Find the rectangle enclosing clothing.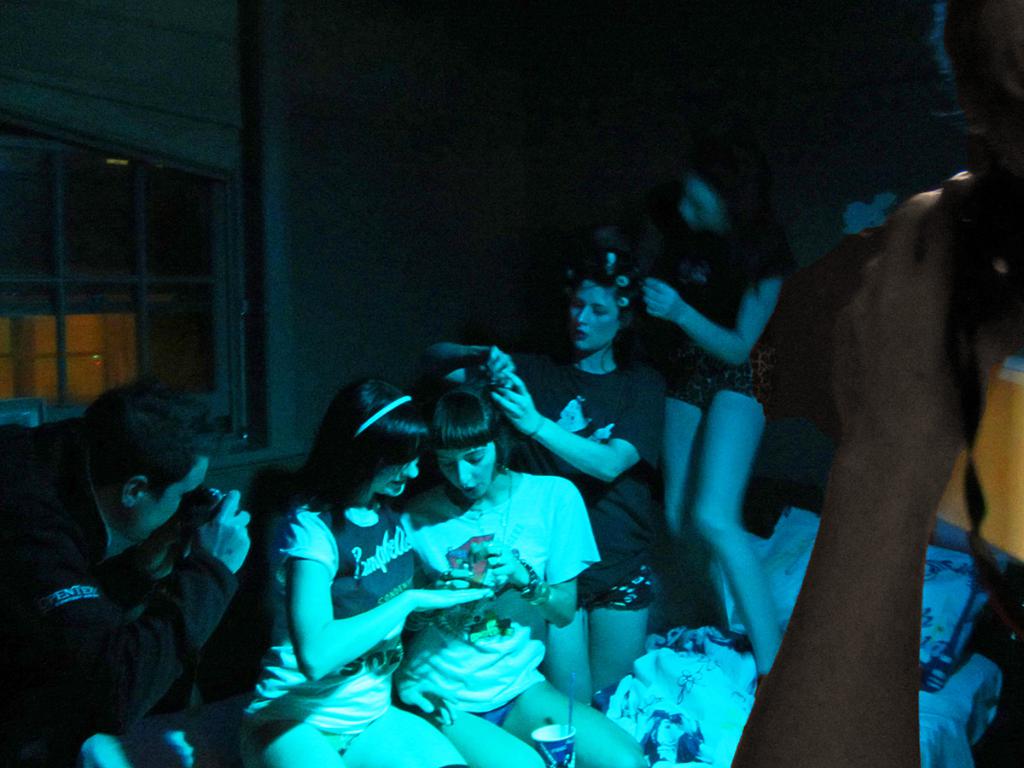
box=[239, 490, 421, 747].
